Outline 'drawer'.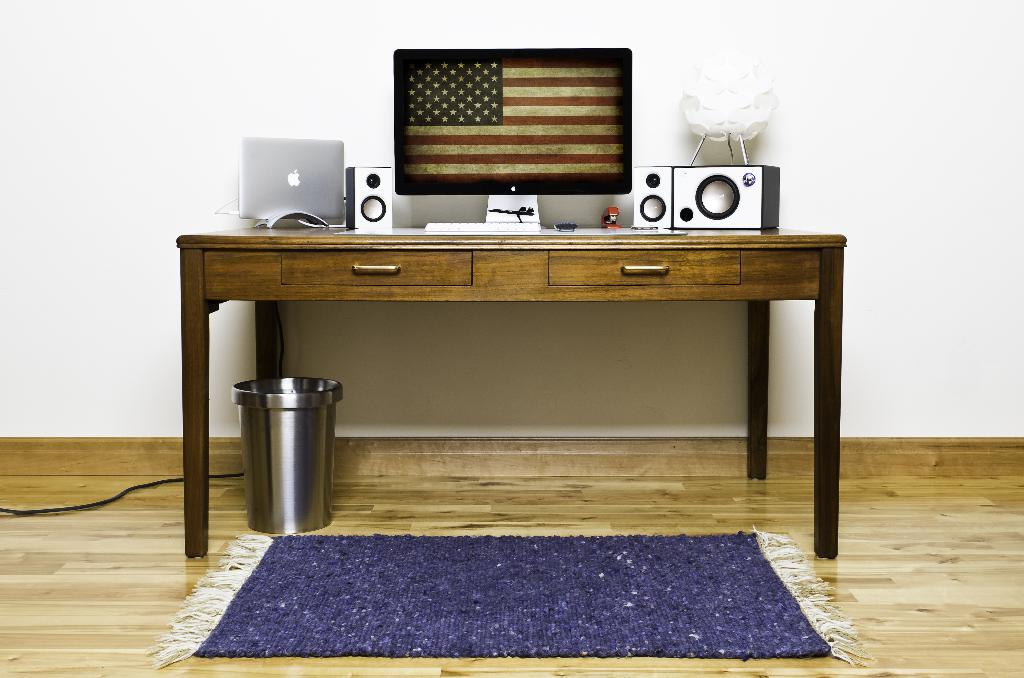
Outline: 280 248 472 285.
